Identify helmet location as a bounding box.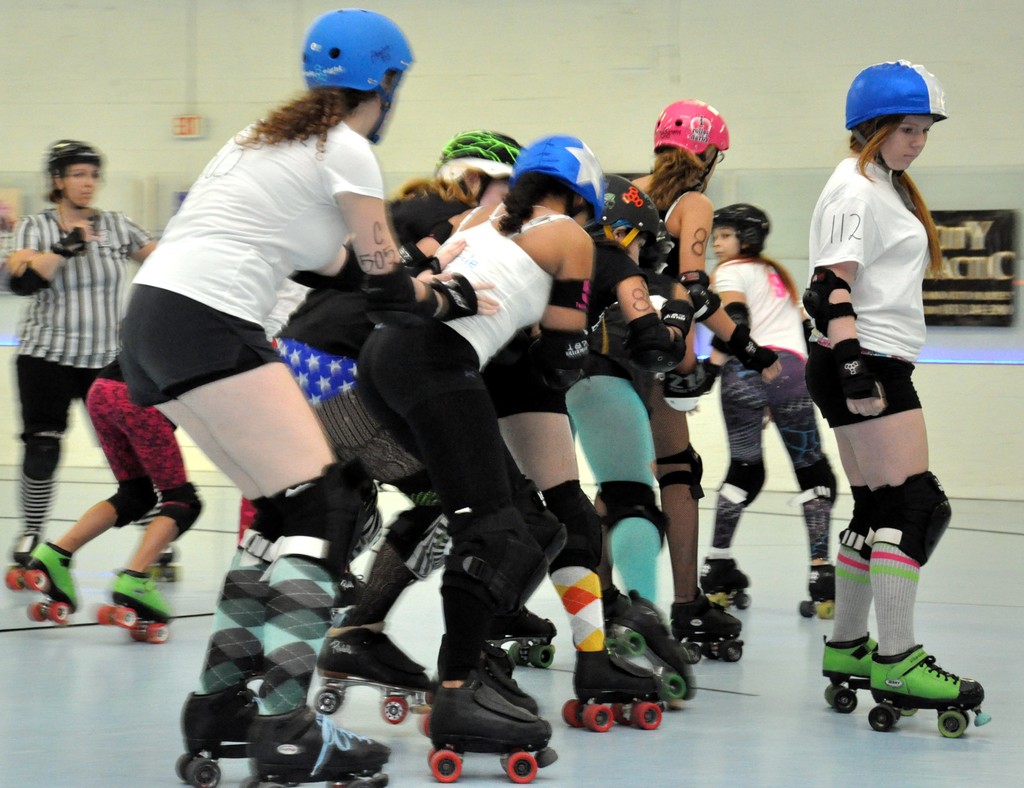
[298, 2, 415, 137].
